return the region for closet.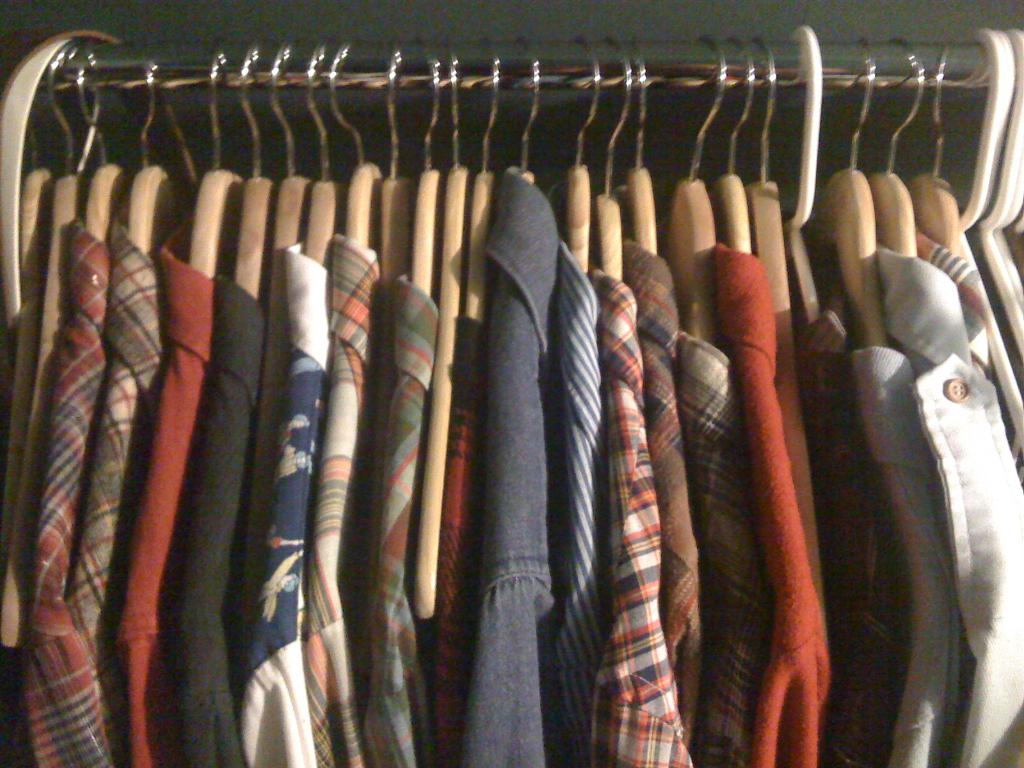
rect(0, 24, 1023, 767).
